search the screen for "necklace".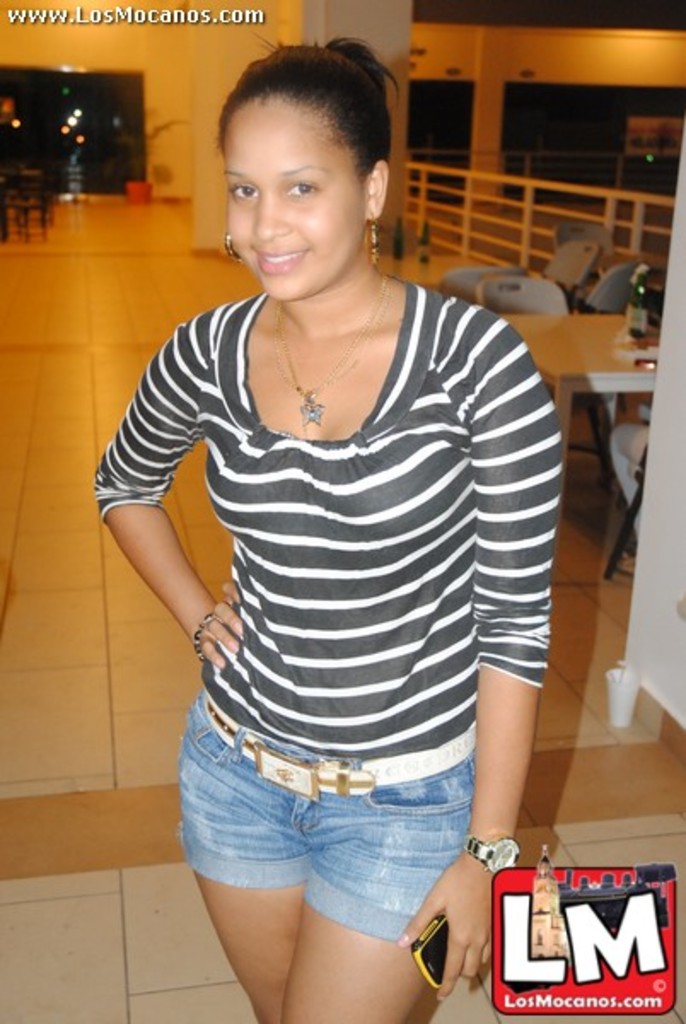
Found at 278/271/387/433.
